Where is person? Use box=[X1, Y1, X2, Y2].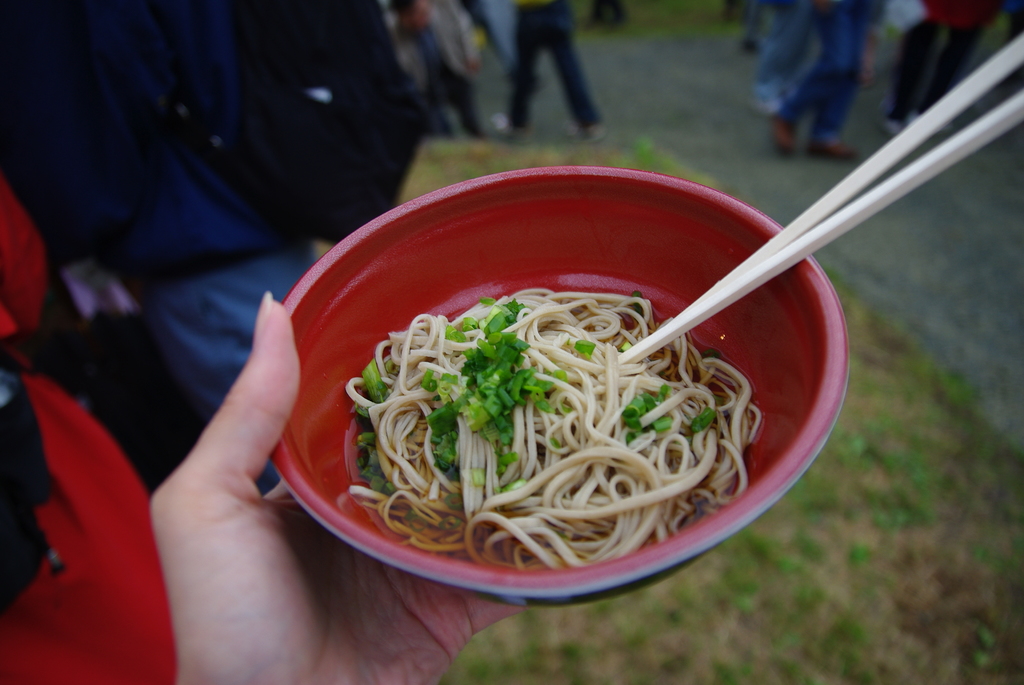
box=[776, 0, 867, 161].
